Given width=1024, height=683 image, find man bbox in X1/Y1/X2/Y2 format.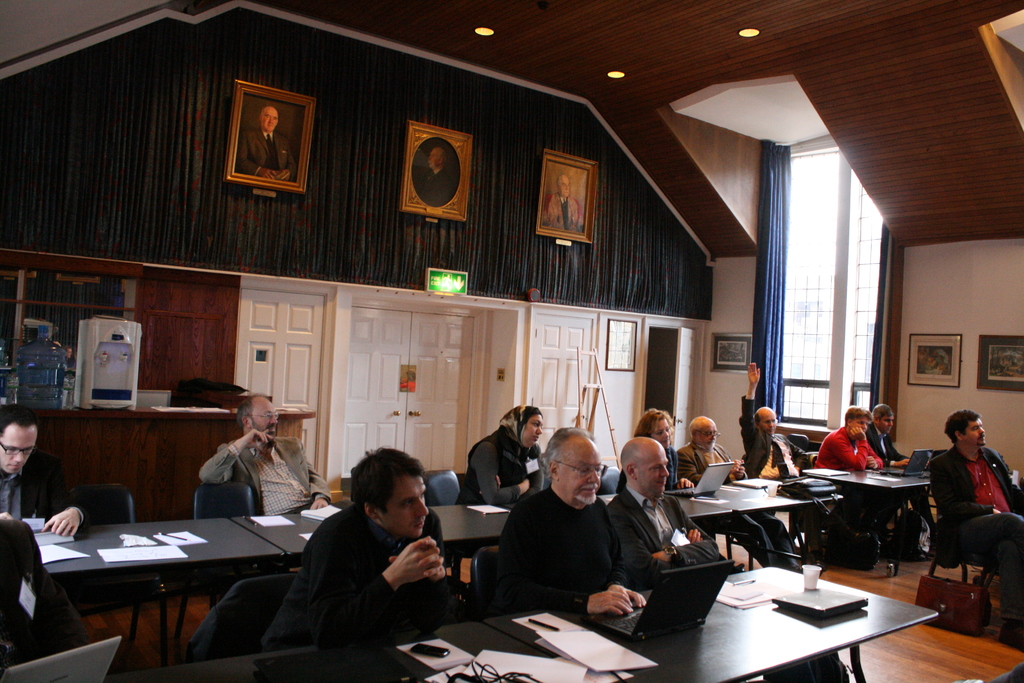
2/406/92/537.
